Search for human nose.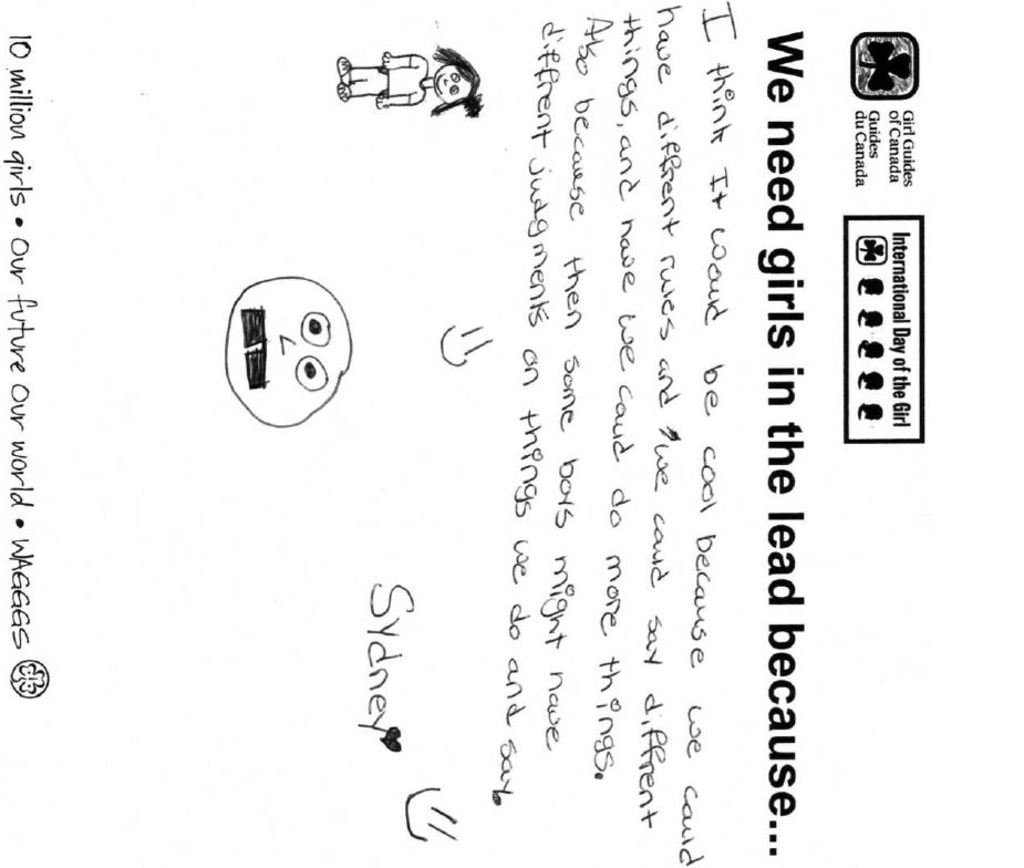
Found at bbox=(442, 75, 447, 90).
